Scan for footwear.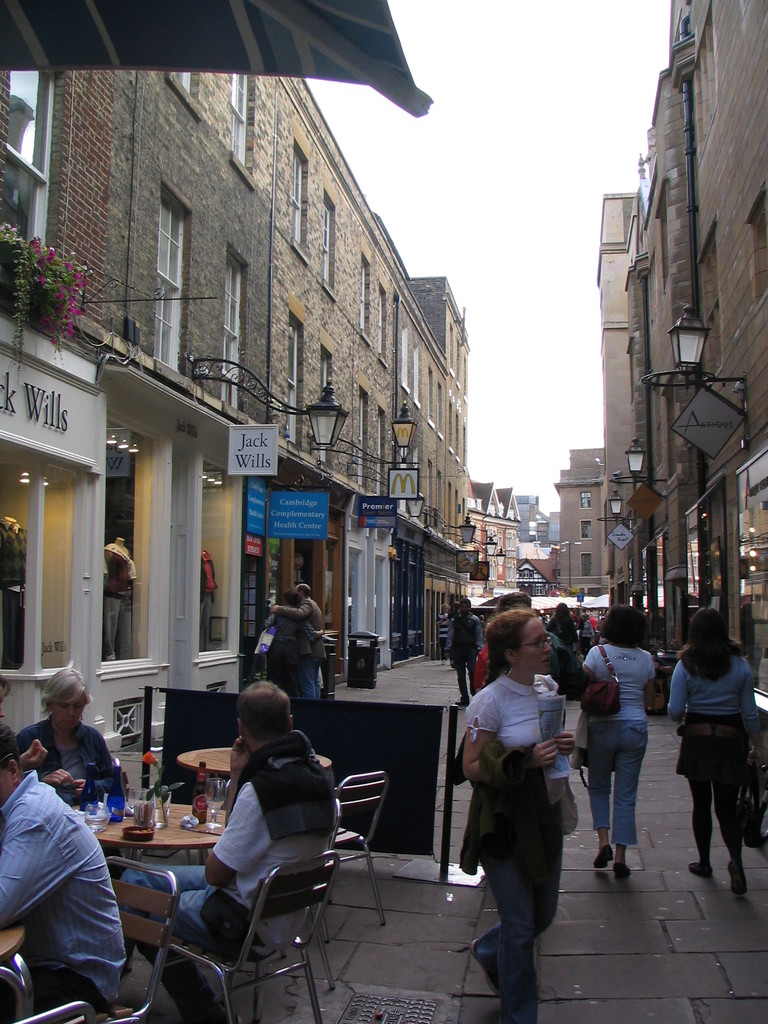
Scan result: <box>686,851,712,875</box>.
